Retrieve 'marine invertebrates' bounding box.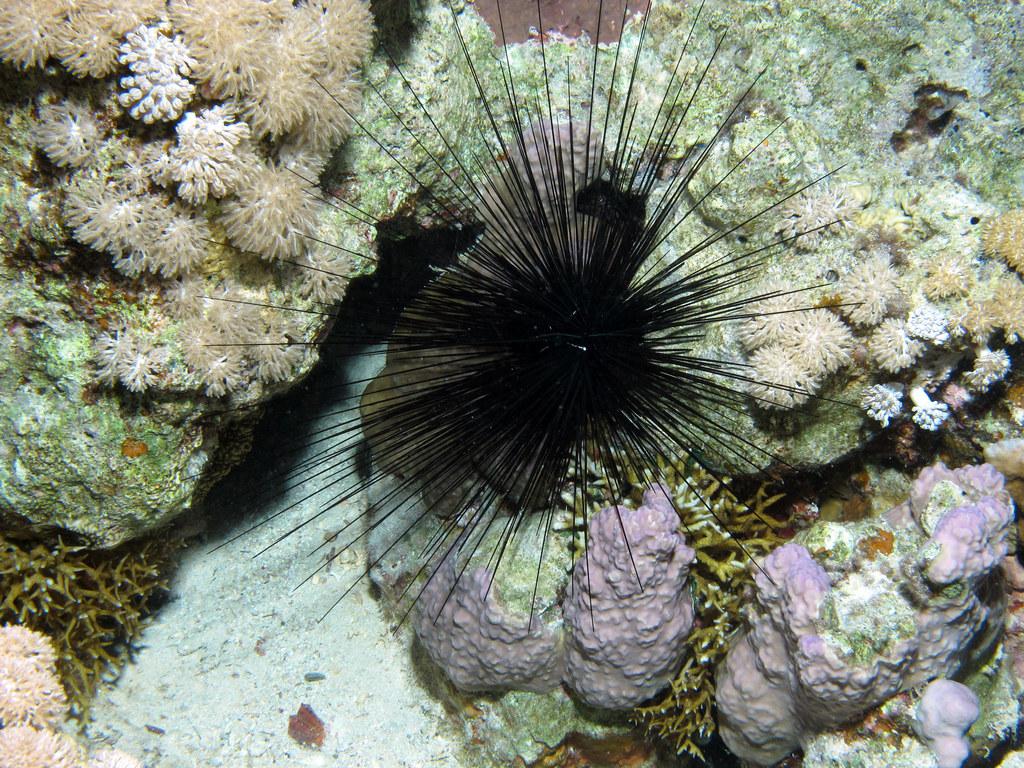
Bounding box: pyautogui.locateOnScreen(966, 277, 1023, 351).
